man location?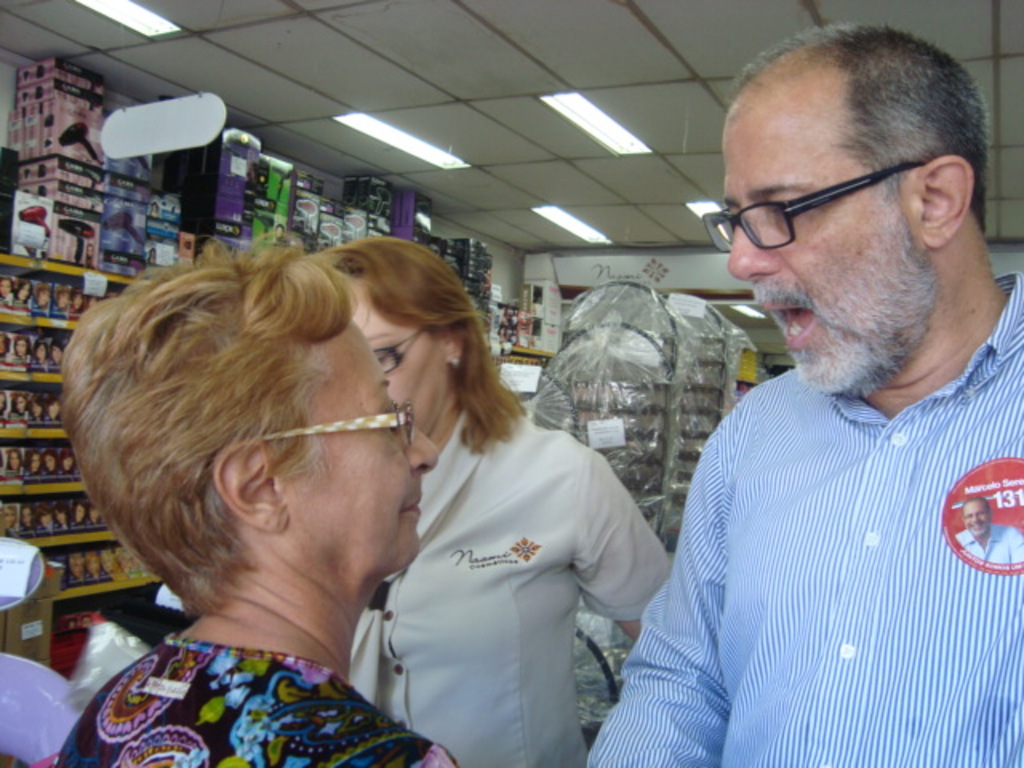
locate(579, 18, 1022, 766)
